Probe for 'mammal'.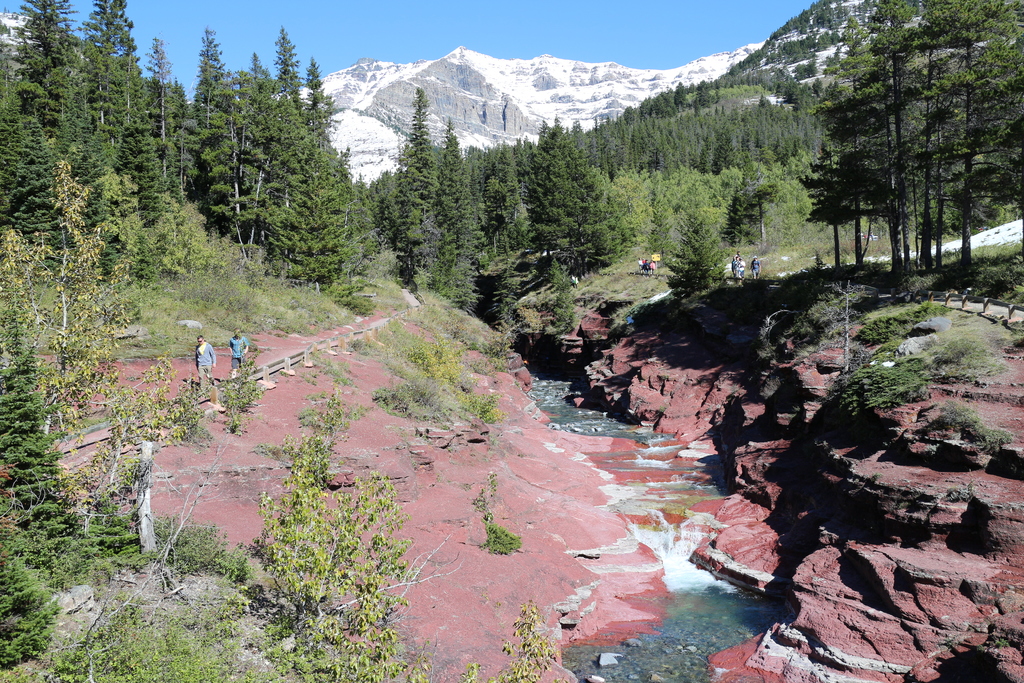
Probe result: (736,251,740,267).
